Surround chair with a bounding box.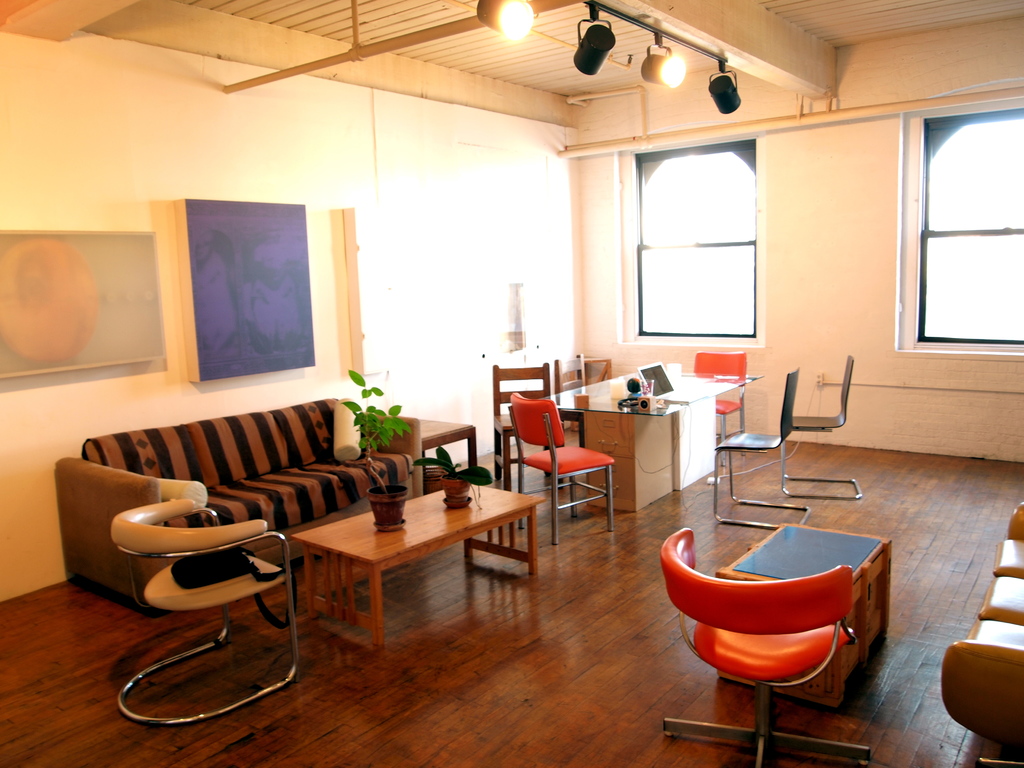
[780, 361, 863, 495].
